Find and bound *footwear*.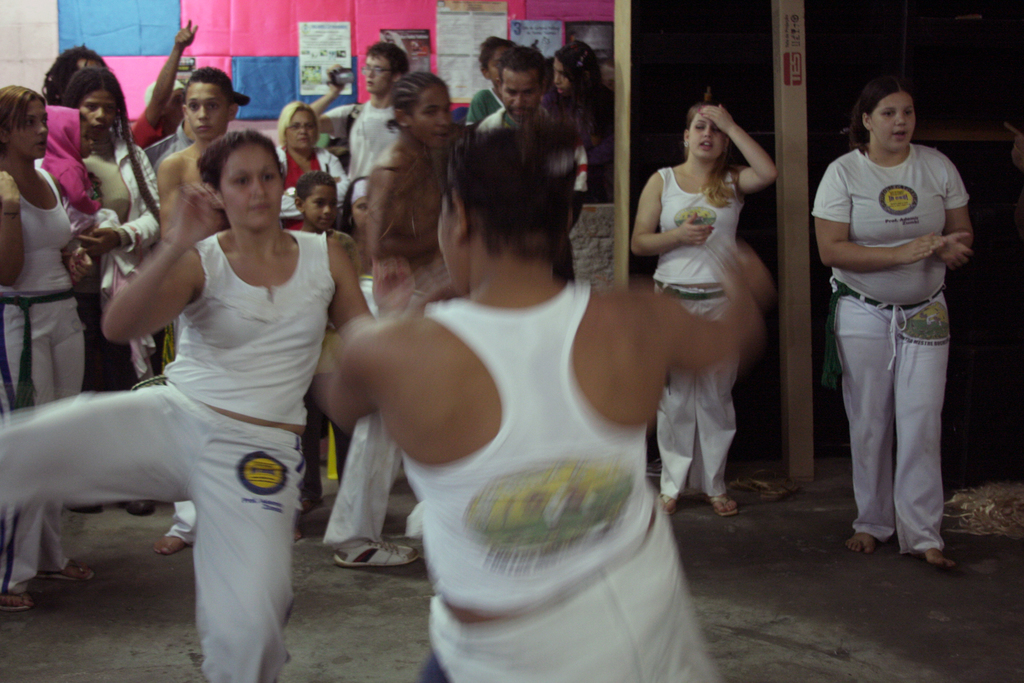
Bound: bbox=[126, 498, 158, 520].
